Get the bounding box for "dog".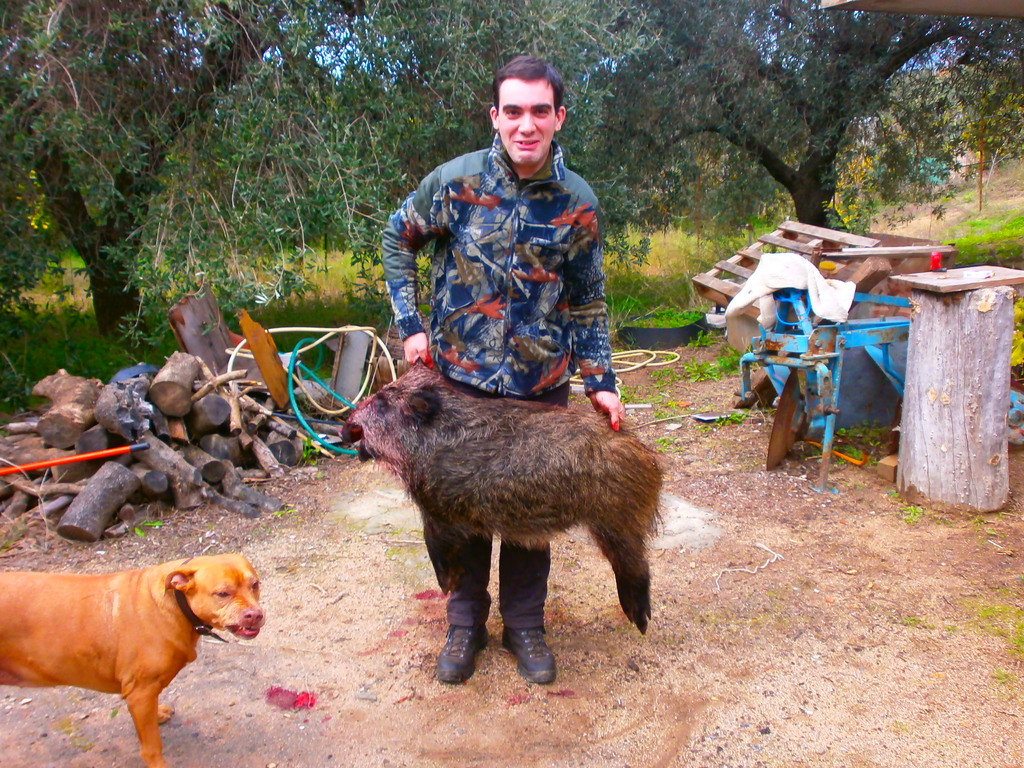
pyautogui.locateOnScreen(0, 554, 266, 767).
